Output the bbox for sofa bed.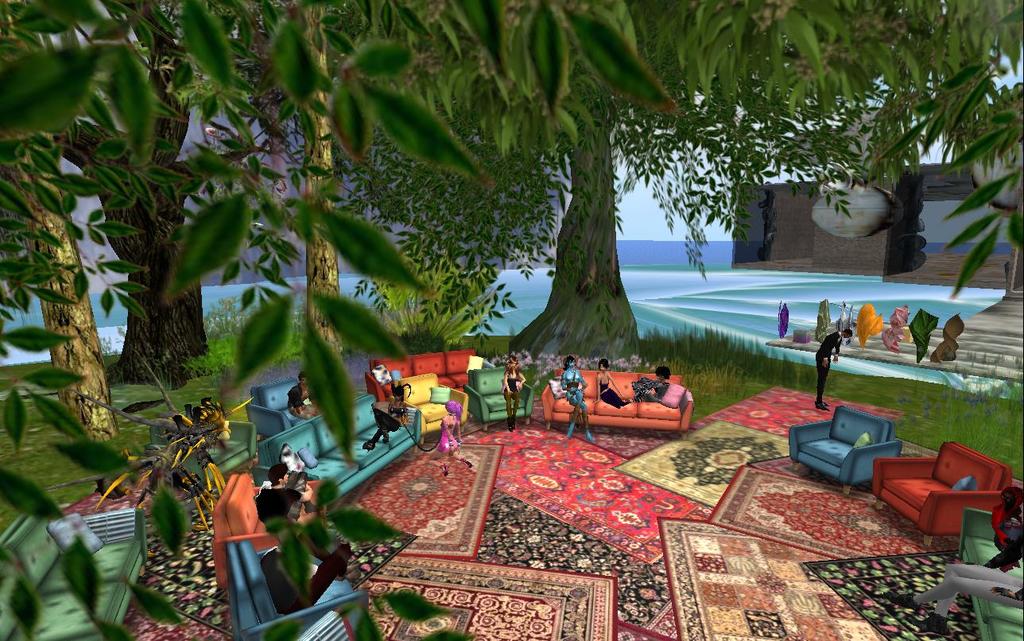
crop(873, 440, 1011, 545).
